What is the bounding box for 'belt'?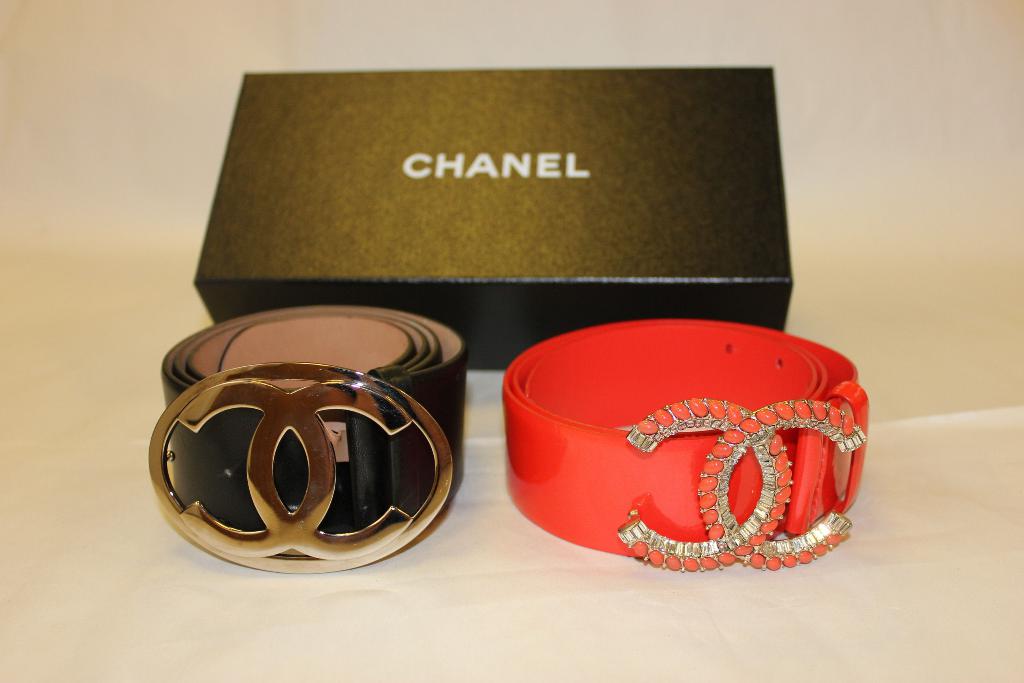
[501,319,867,573].
